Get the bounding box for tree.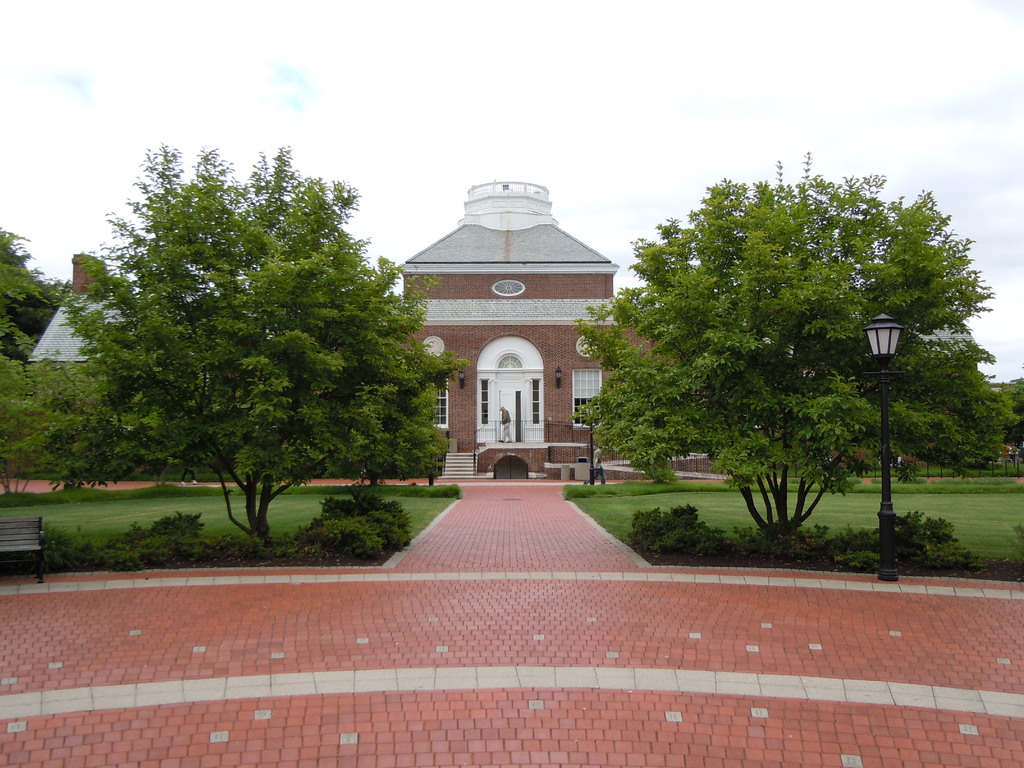
x1=973, y1=373, x2=1023, y2=477.
